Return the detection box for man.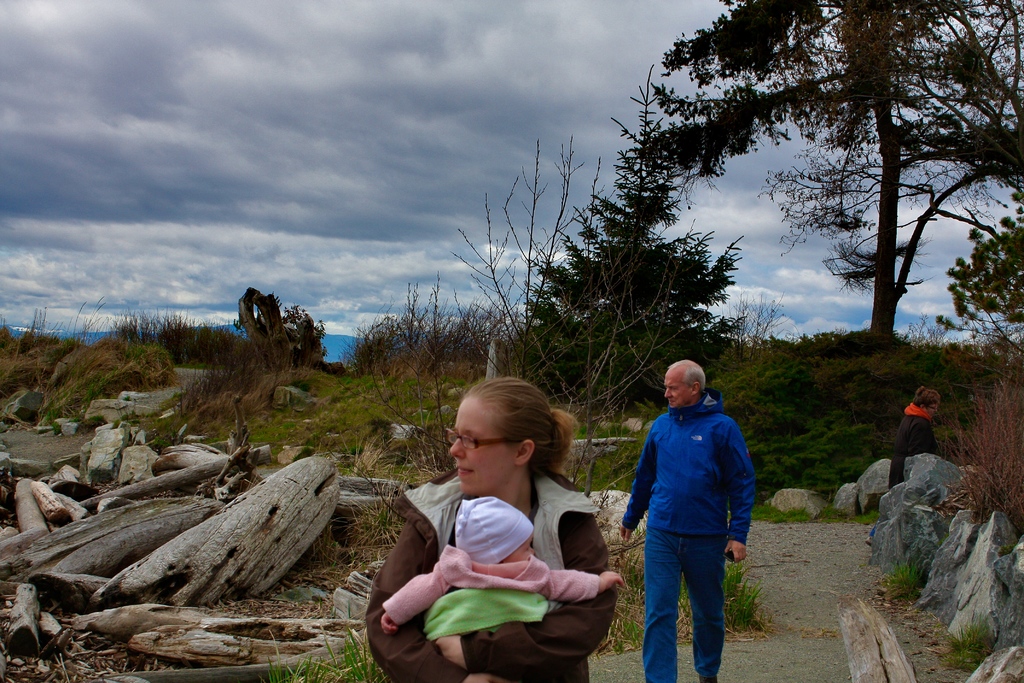
{"x1": 620, "y1": 343, "x2": 764, "y2": 680}.
